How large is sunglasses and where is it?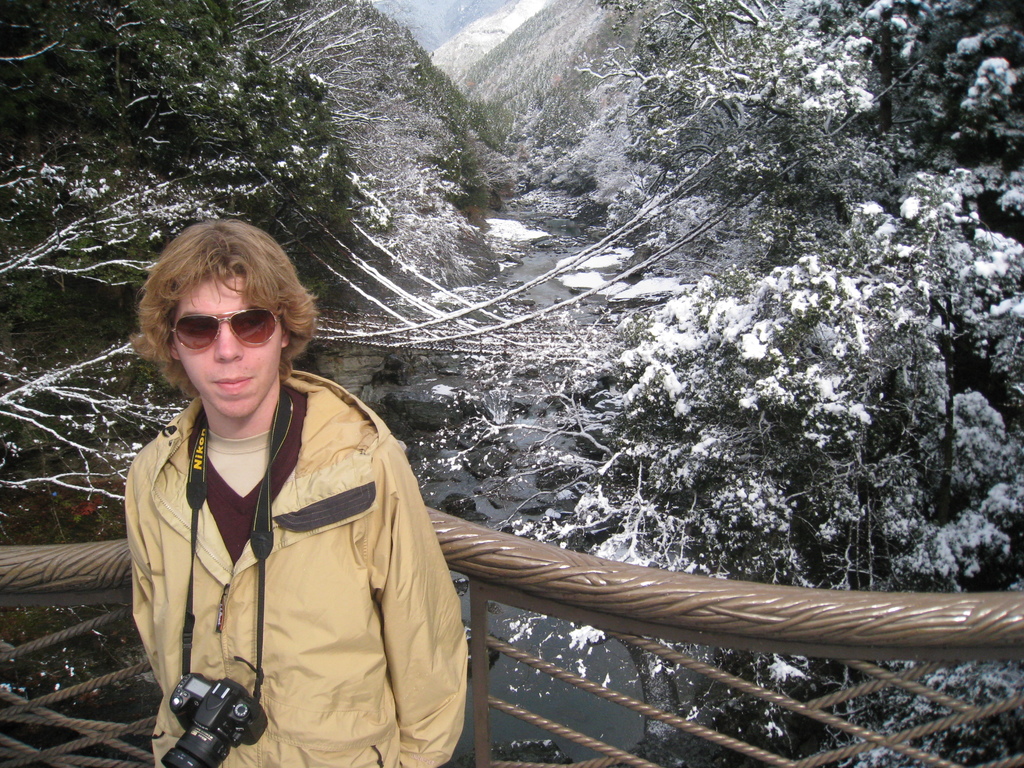
Bounding box: bbox(173, 308, 279, 355).
